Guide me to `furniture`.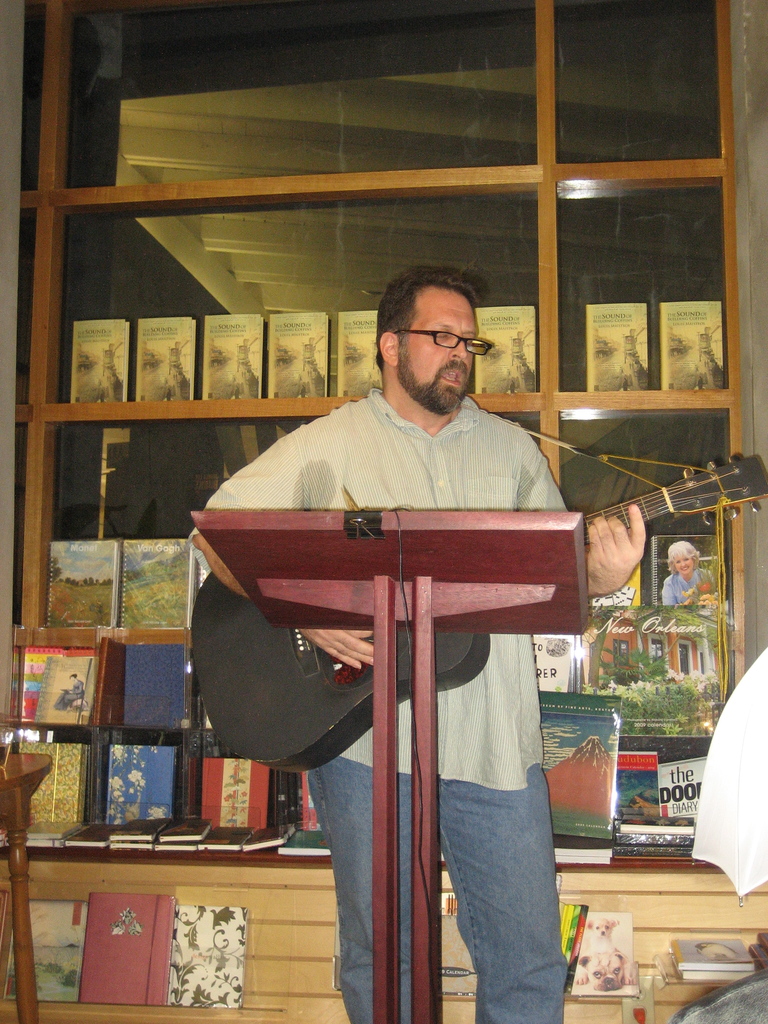
Guidance: [0, 756, 49, 1023].
